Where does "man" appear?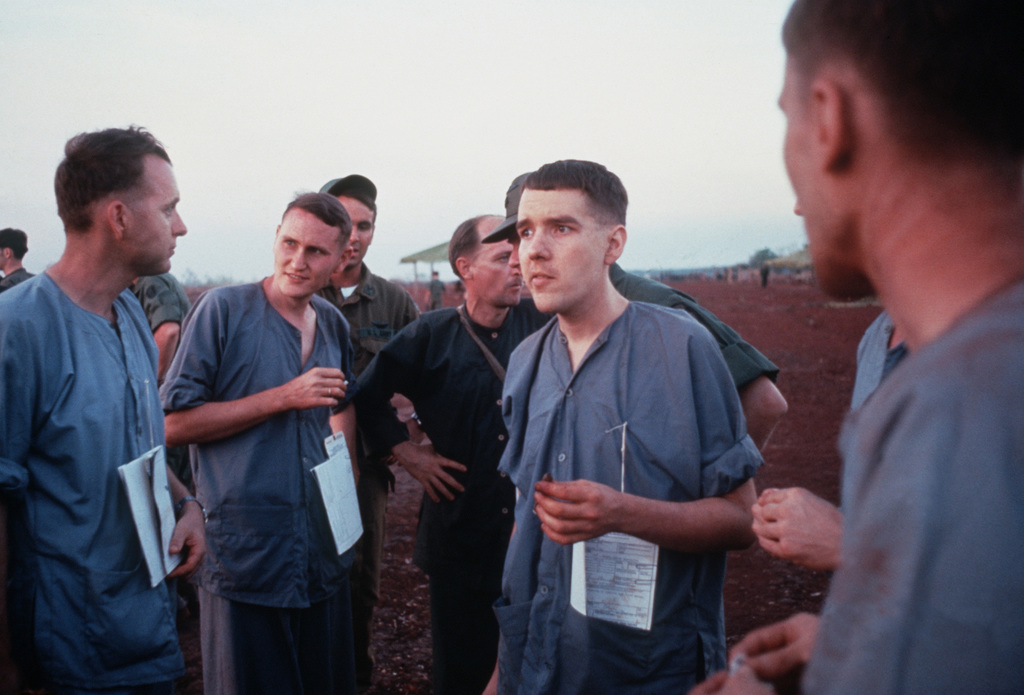
Appears at rect(157, 191, 366, 694).
